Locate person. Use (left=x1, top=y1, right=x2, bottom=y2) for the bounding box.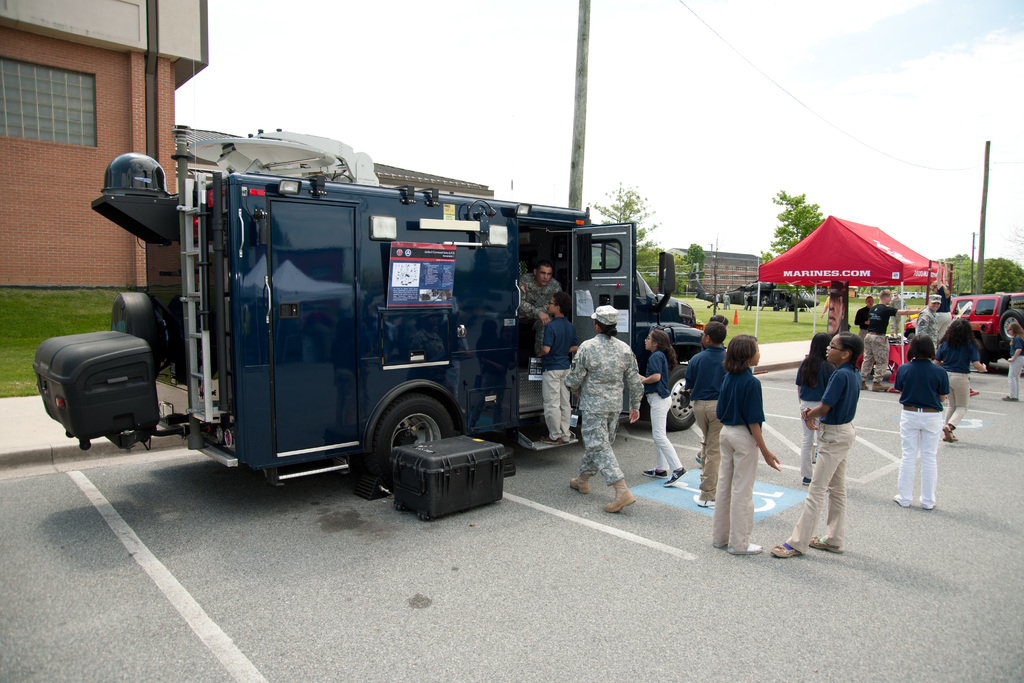
(left=891, top=328, right=951, bottom=513).
